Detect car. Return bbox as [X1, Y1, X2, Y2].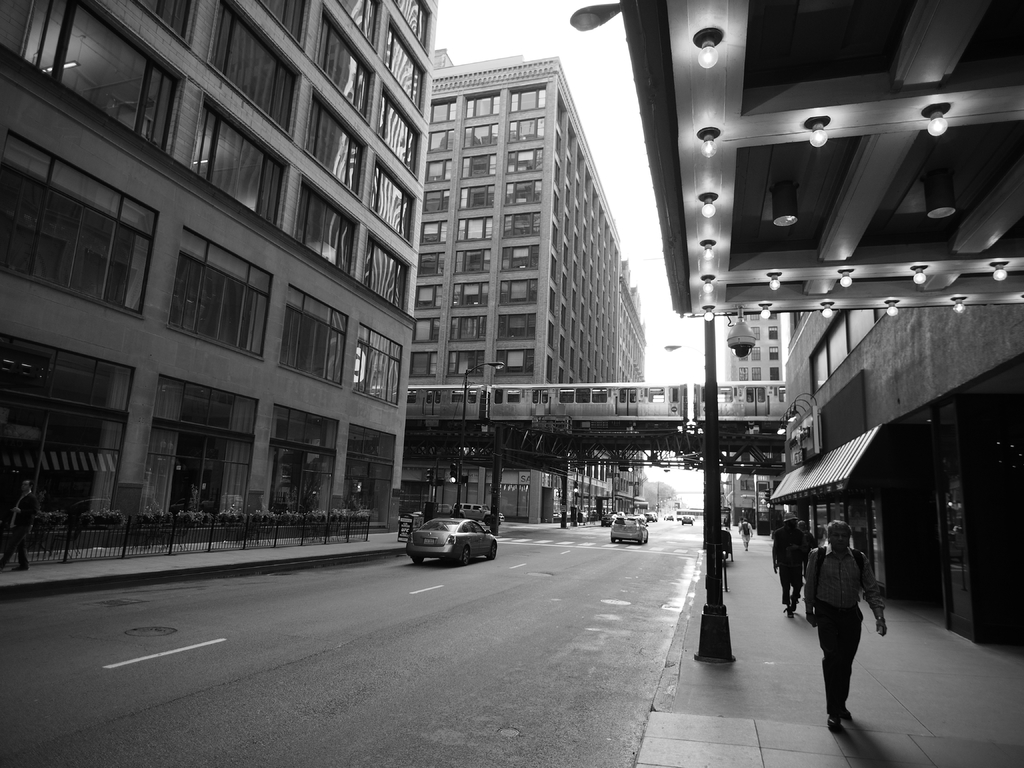
[608, 514, 652, 543].
